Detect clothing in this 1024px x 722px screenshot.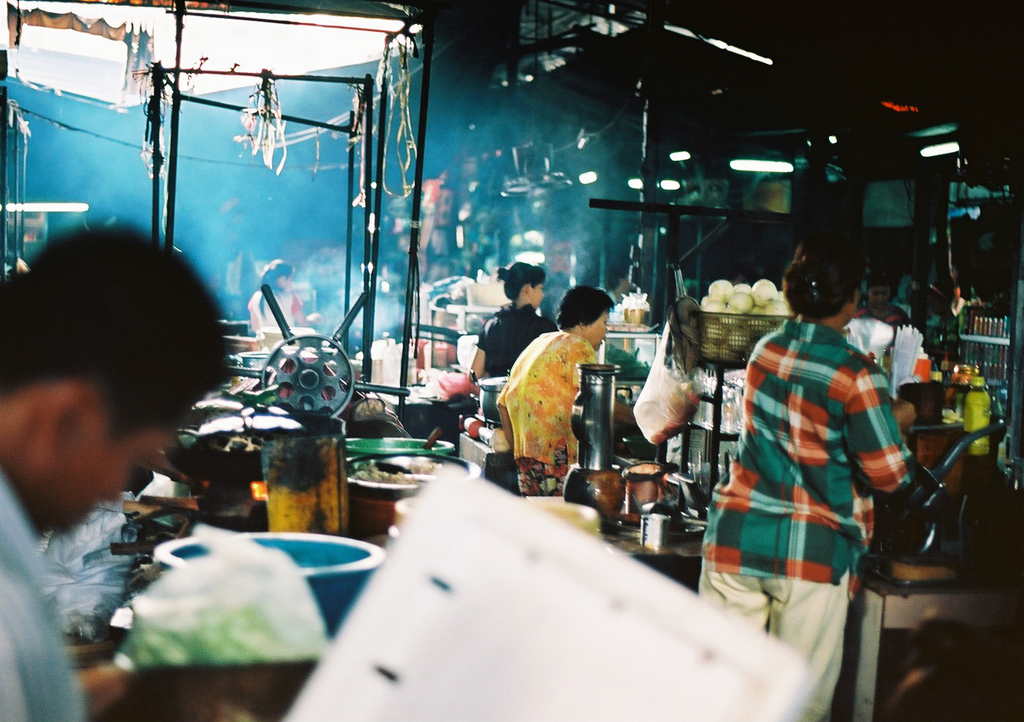
Detection: <bbox>0, 470, 95, 721</bbox>.
